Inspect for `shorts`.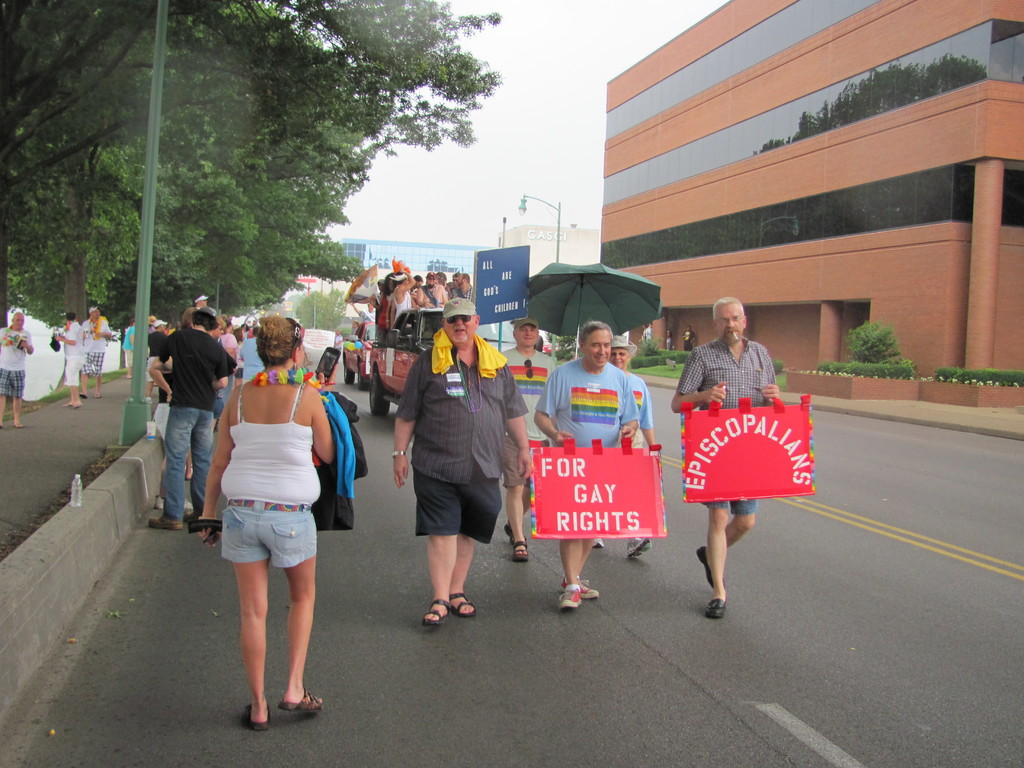
Inspection: (411, 470, 504, 542).
